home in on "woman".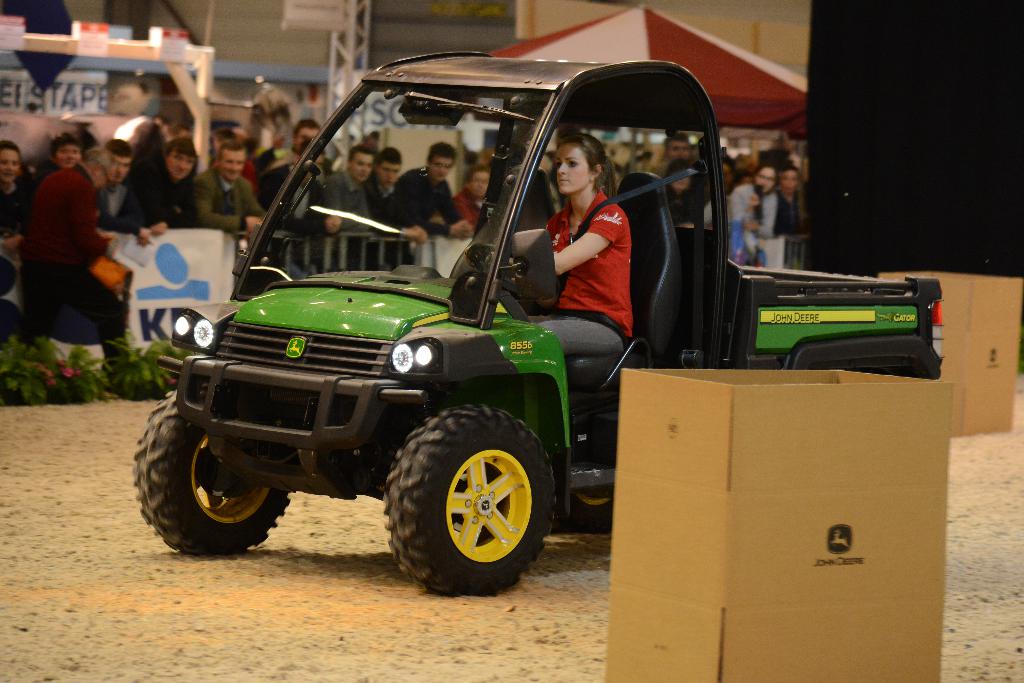
Homed in at {"x1": 540, "y1": 126, "x2": 654, "y2": 382}.
